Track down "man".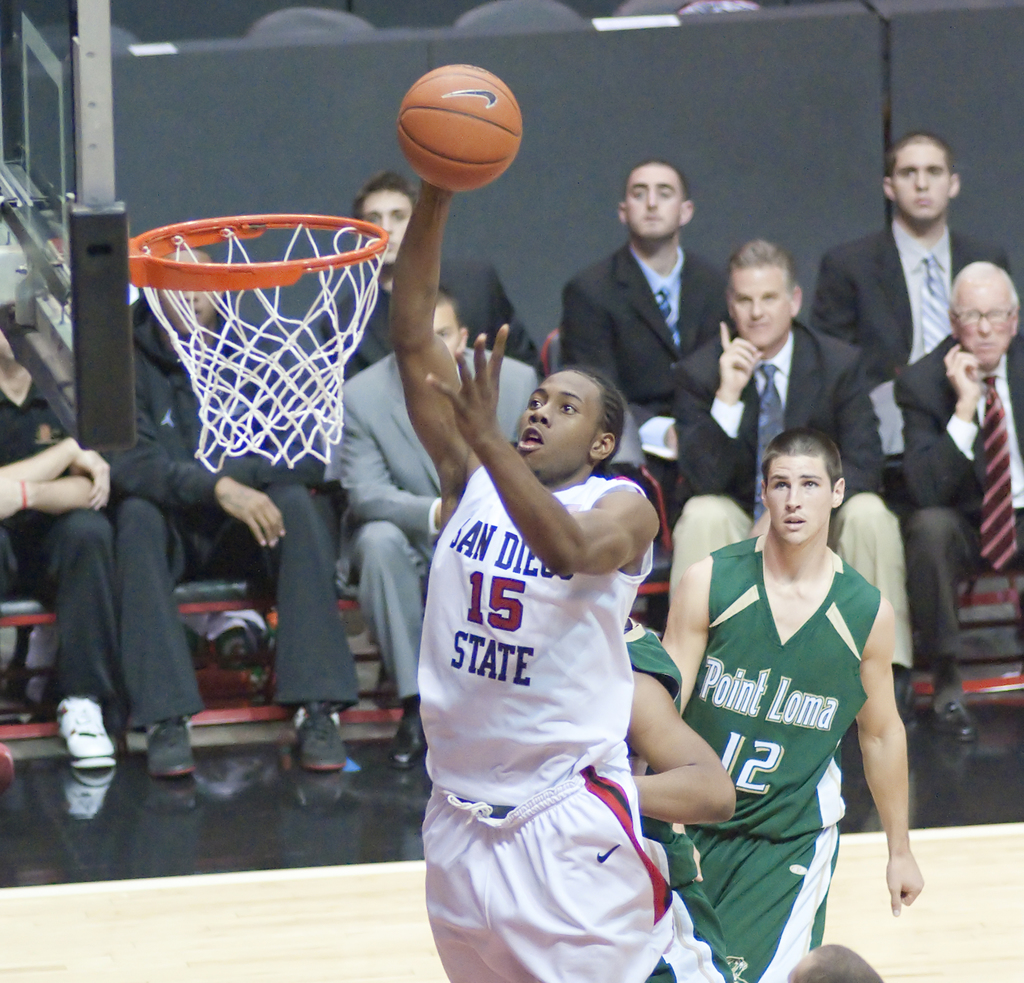
Tracked to bbox=(655, 426, 921, 982).
